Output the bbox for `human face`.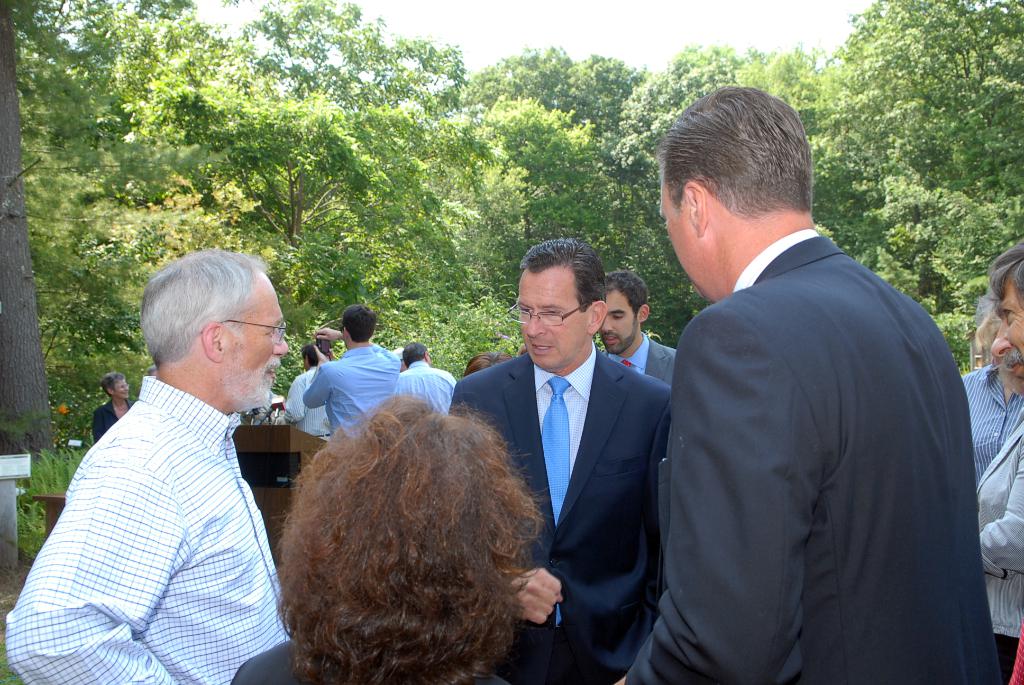
locate(660, 185, 705, 295).
